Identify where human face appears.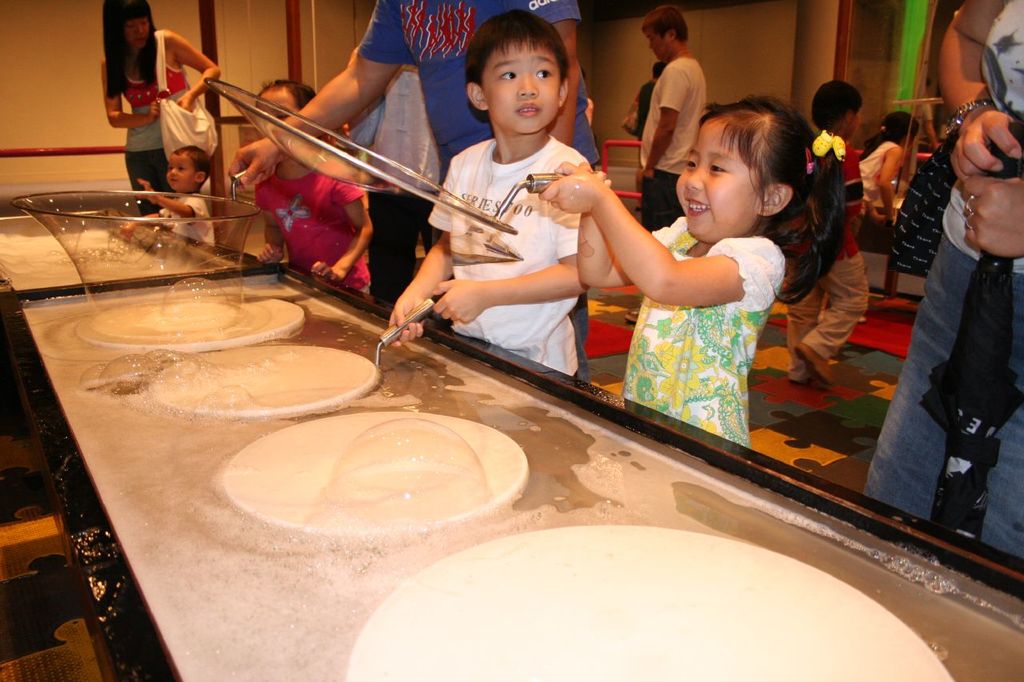
Appears at 122,21,150,50.
